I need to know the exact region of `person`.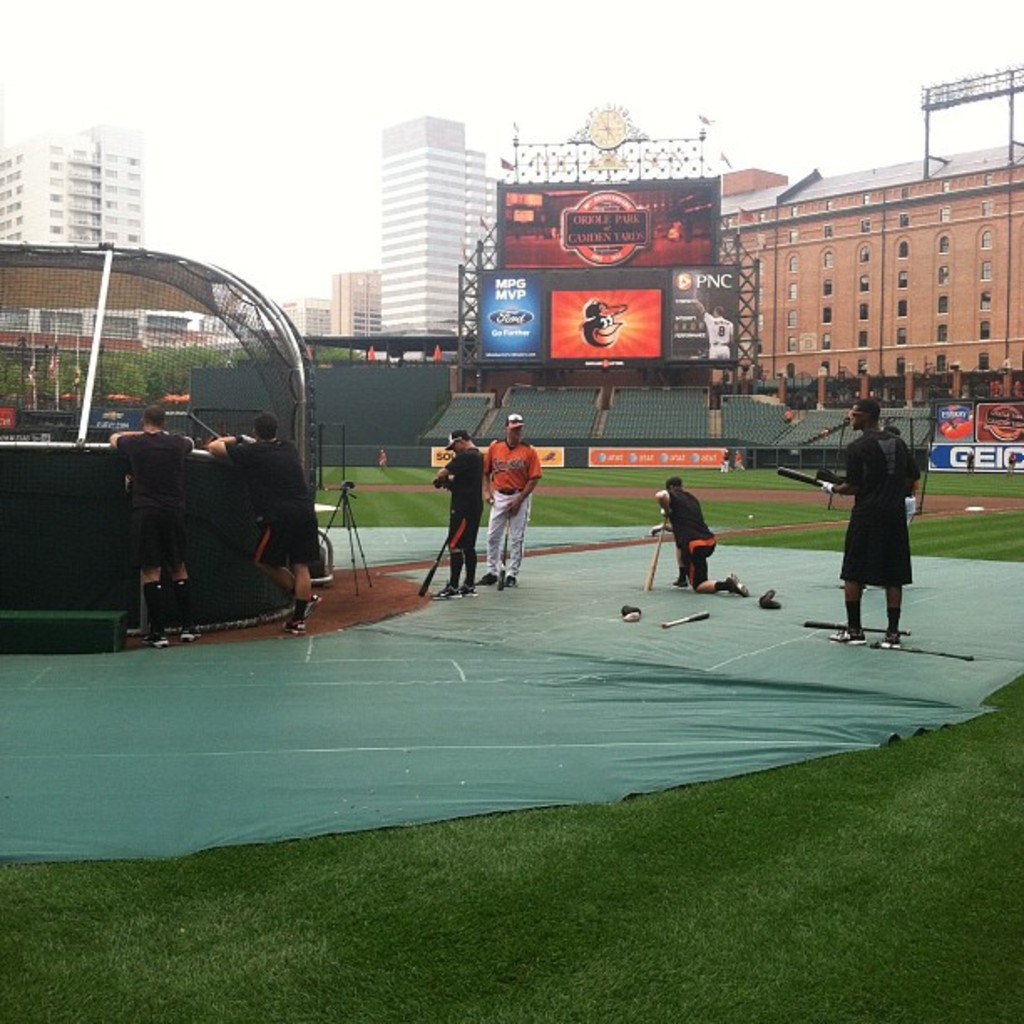
Region: bbox=(207, 402, 315, 637).
